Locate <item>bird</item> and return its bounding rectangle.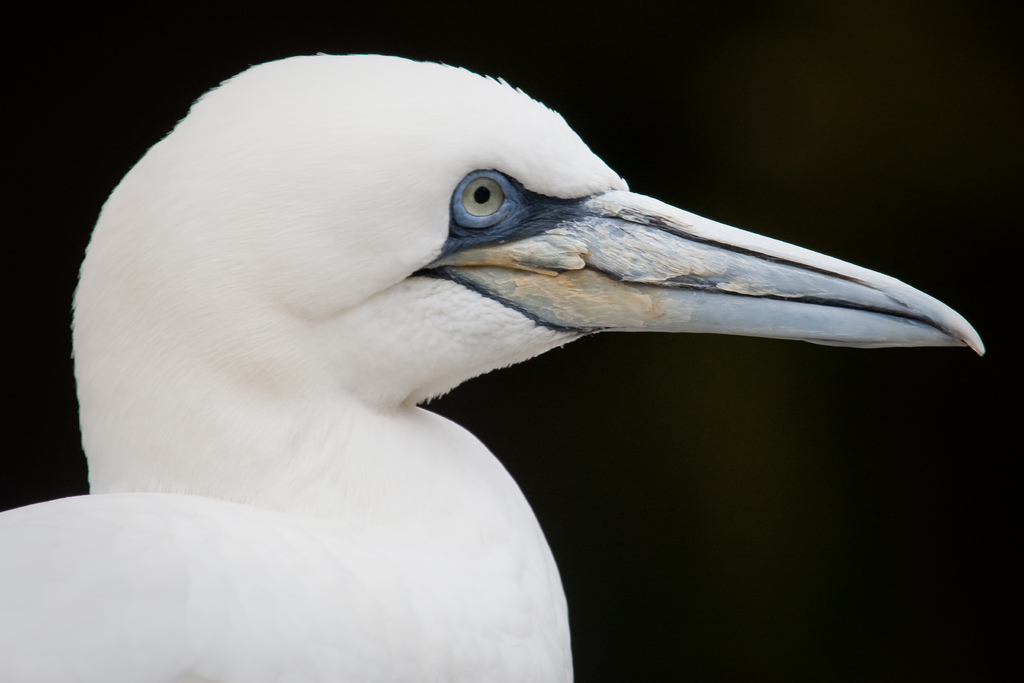
box=[34, 53, 983, 625].
